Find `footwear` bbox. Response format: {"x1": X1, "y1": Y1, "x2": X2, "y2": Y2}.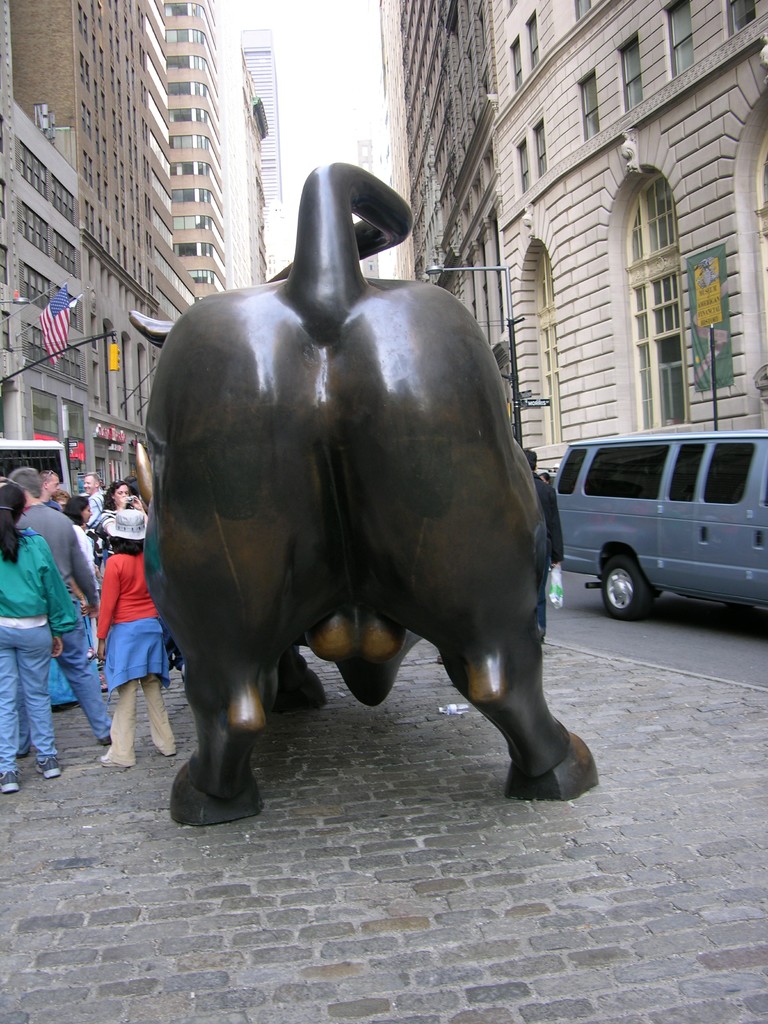
{"x1": 0, "y1": 772, "x2": 23, "y2": 798}.
